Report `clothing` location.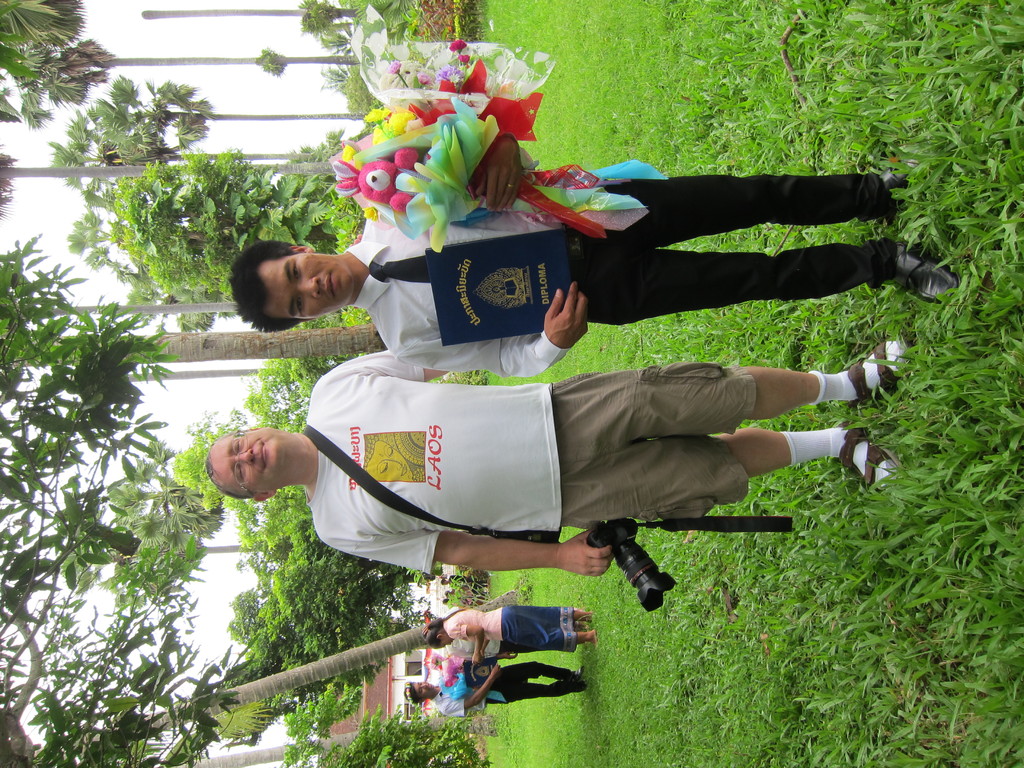
Report: x1=431, y1=667, x2=585, y2=723.
